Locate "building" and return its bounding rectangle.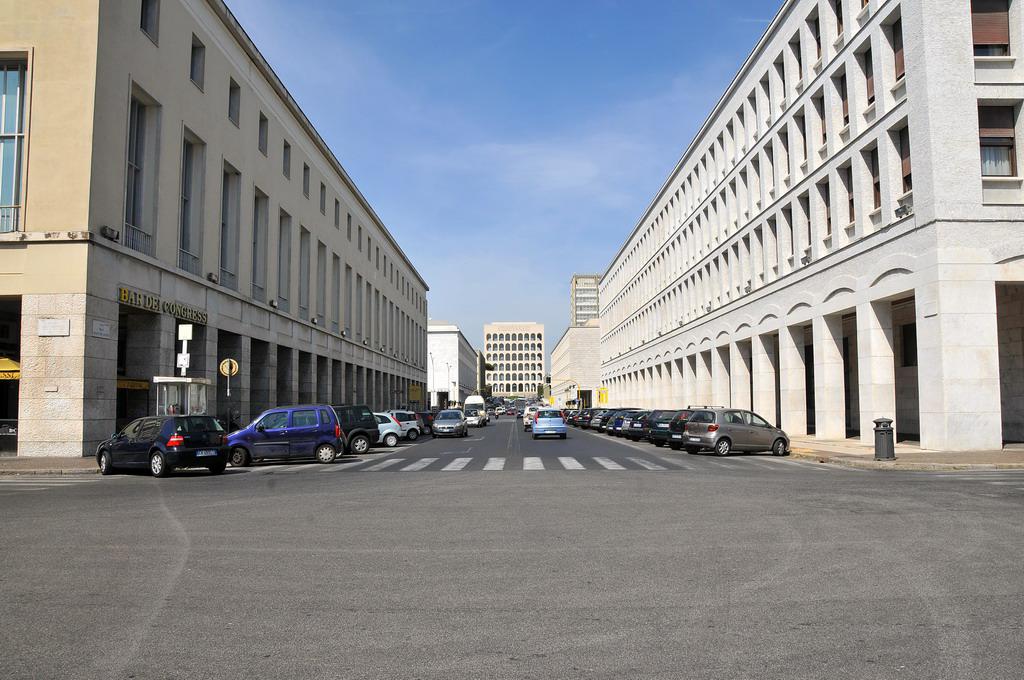
(423,329,484,411).
